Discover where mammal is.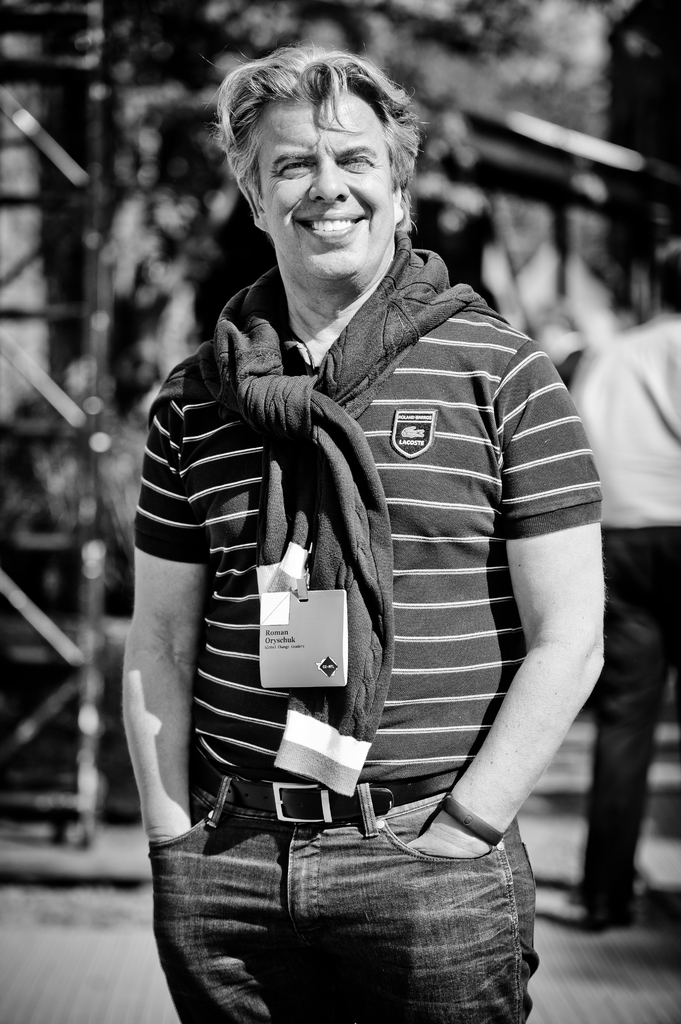
Discovered at (87, 105, 618, 983).
